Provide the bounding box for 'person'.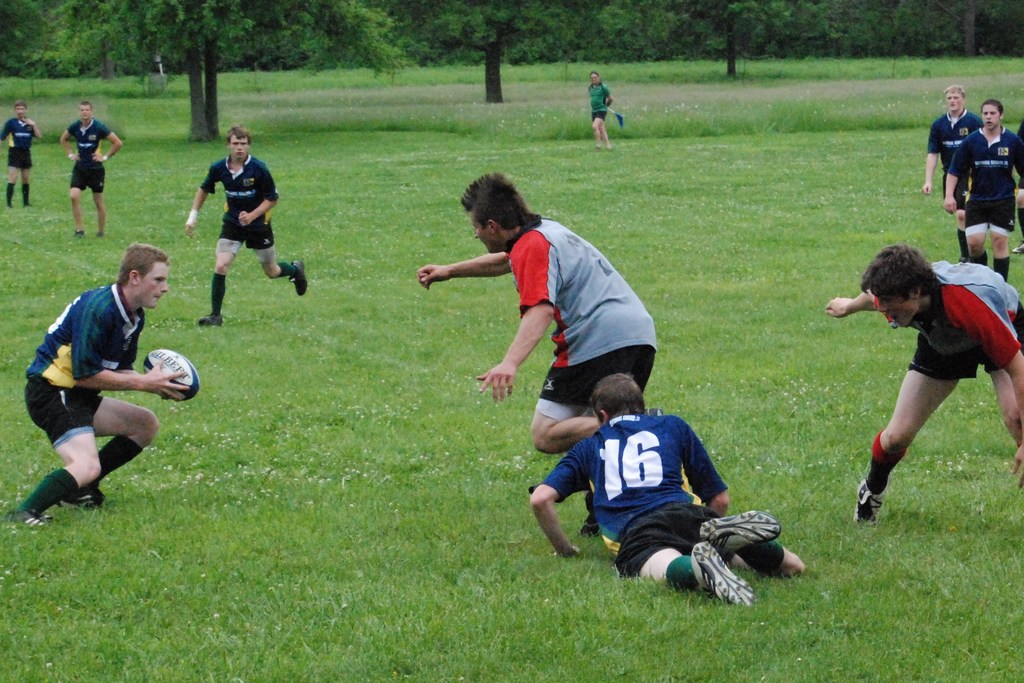
rect(828, 240, 1023, 525).
